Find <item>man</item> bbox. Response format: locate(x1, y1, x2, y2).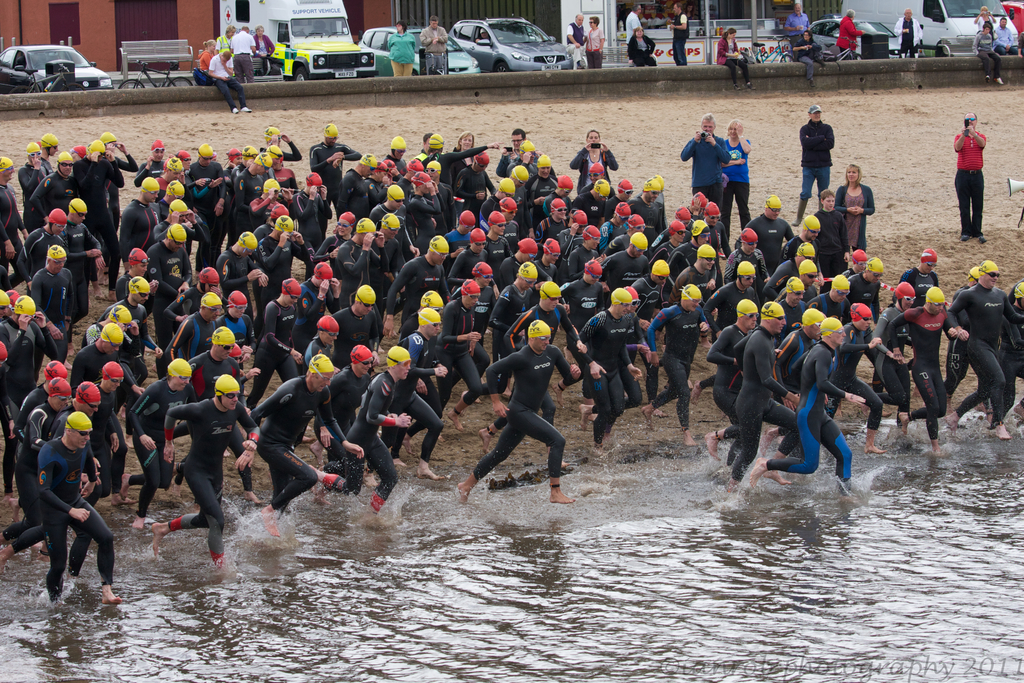
locate(156, 201, 209, 272).
